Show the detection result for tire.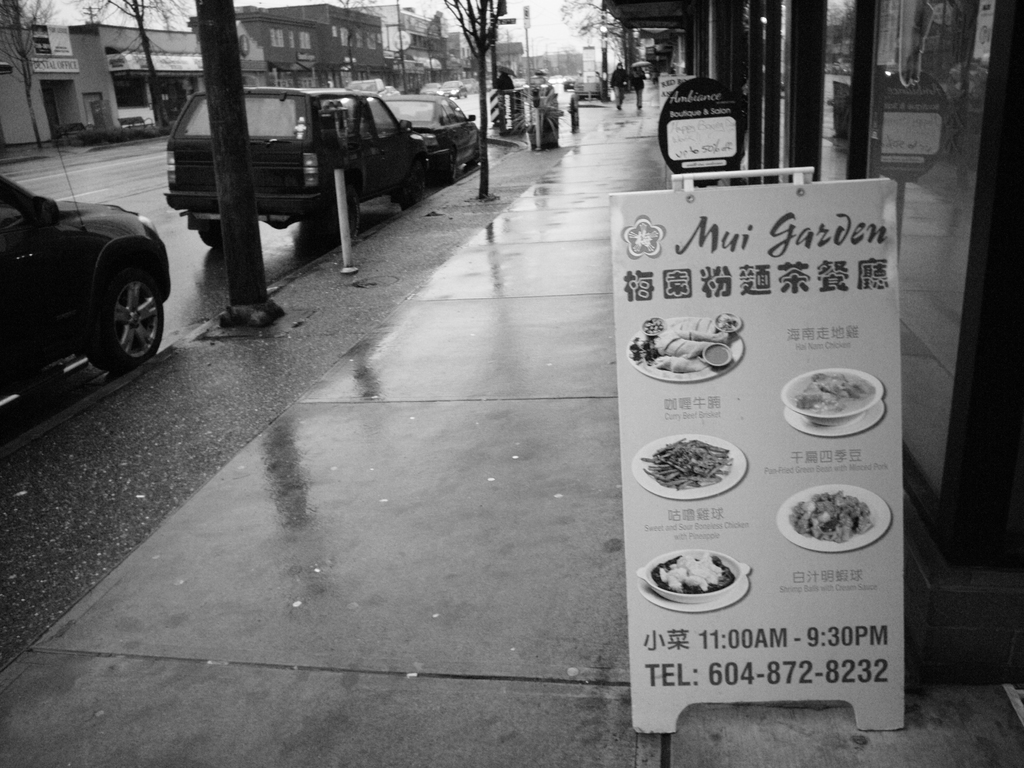
<box>326,184,365,246</box>.
